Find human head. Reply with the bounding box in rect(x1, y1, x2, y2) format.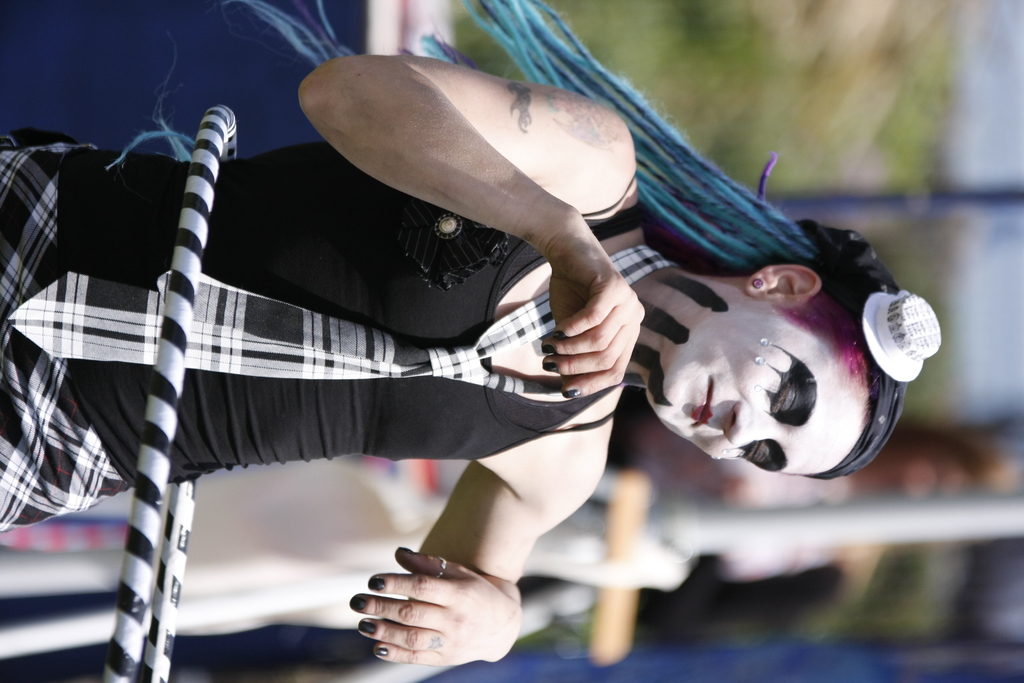
rect(649, 256, 902, 462).
